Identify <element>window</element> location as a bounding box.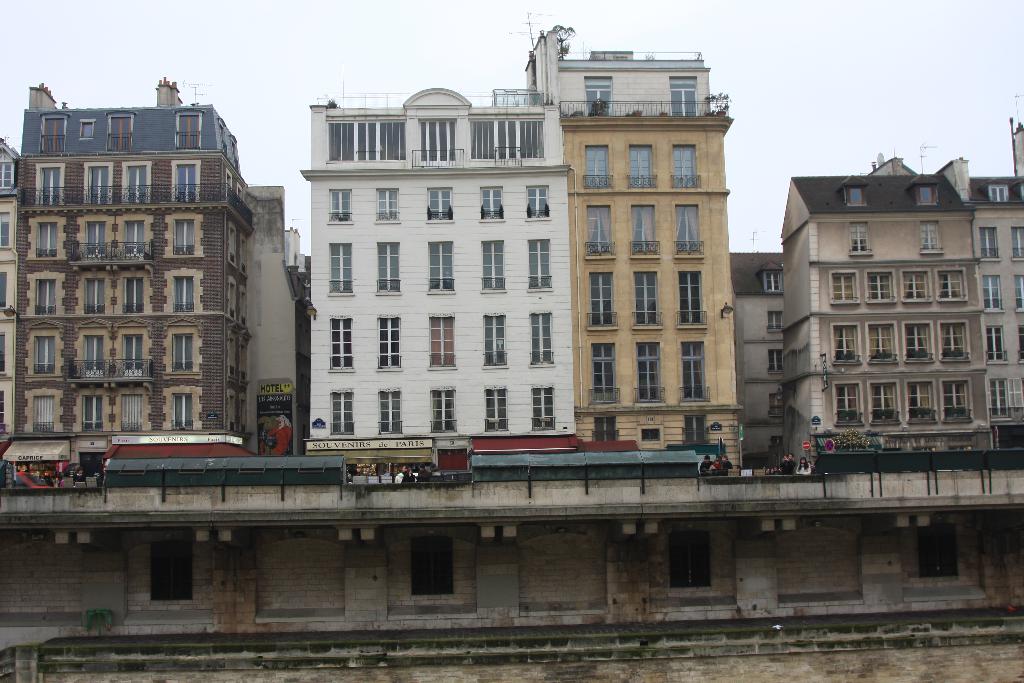
bbox(901, 268, 932, 303).
